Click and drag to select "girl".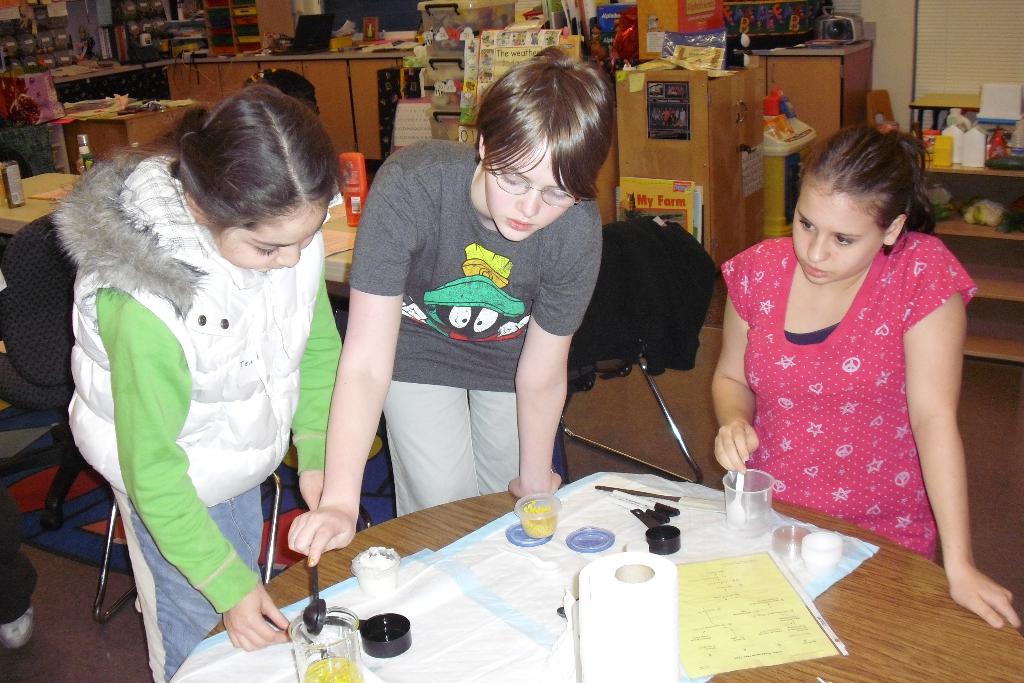
Selection: x1=714 y1=126 x2=1022 y2=629.
